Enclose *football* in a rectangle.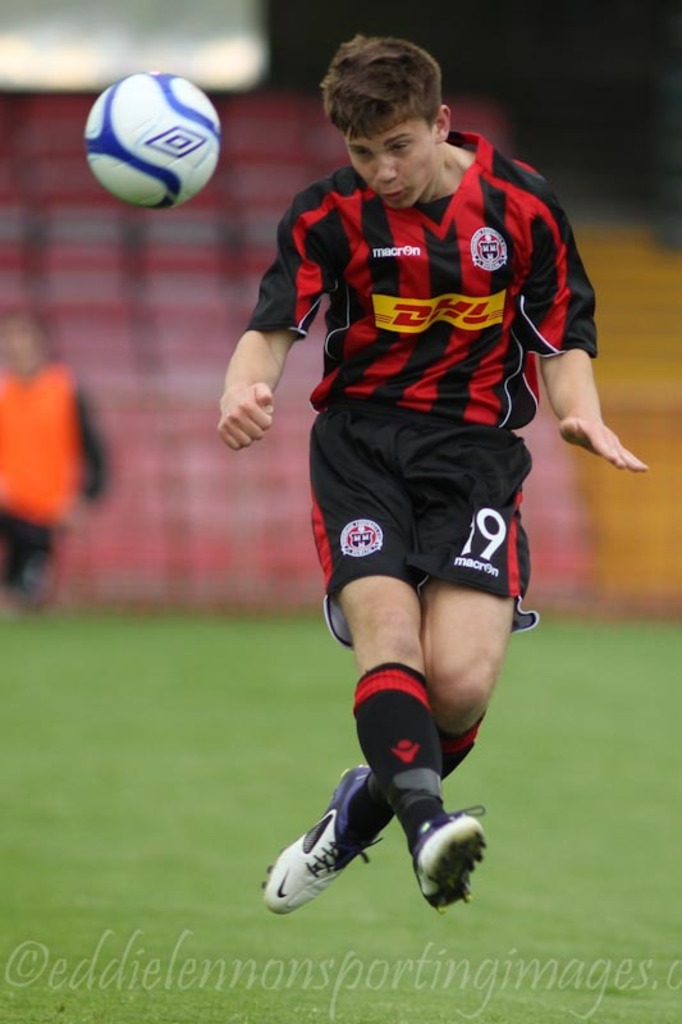
(x1=81, y1=68, x2=228, y2=215).
